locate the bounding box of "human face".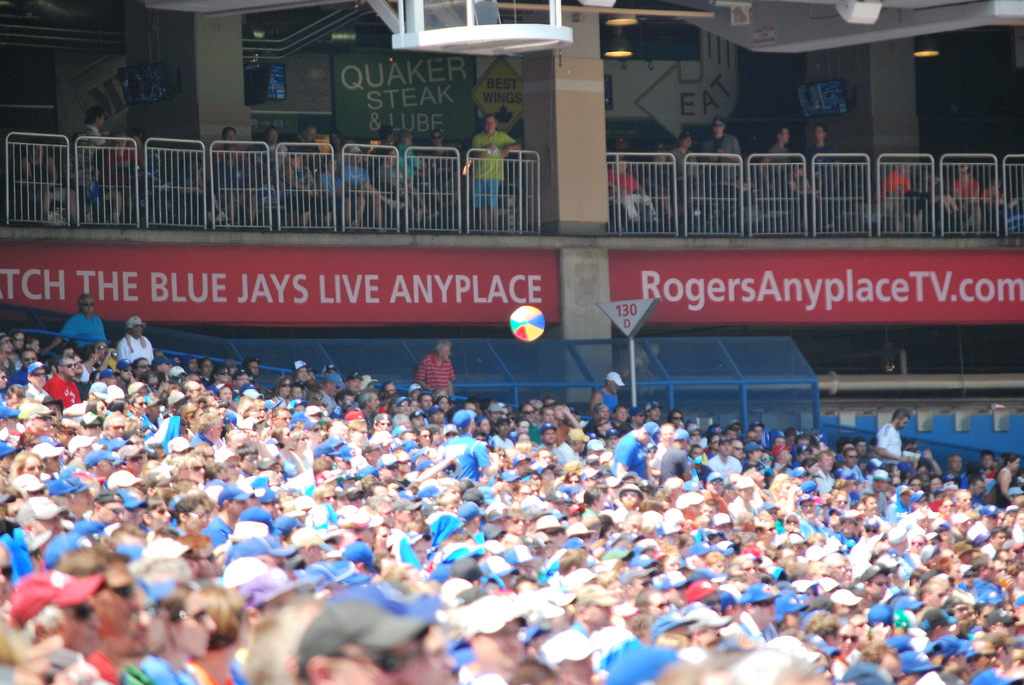
Bounding box: x1=709 y1=479 x2=721 y2=496.
